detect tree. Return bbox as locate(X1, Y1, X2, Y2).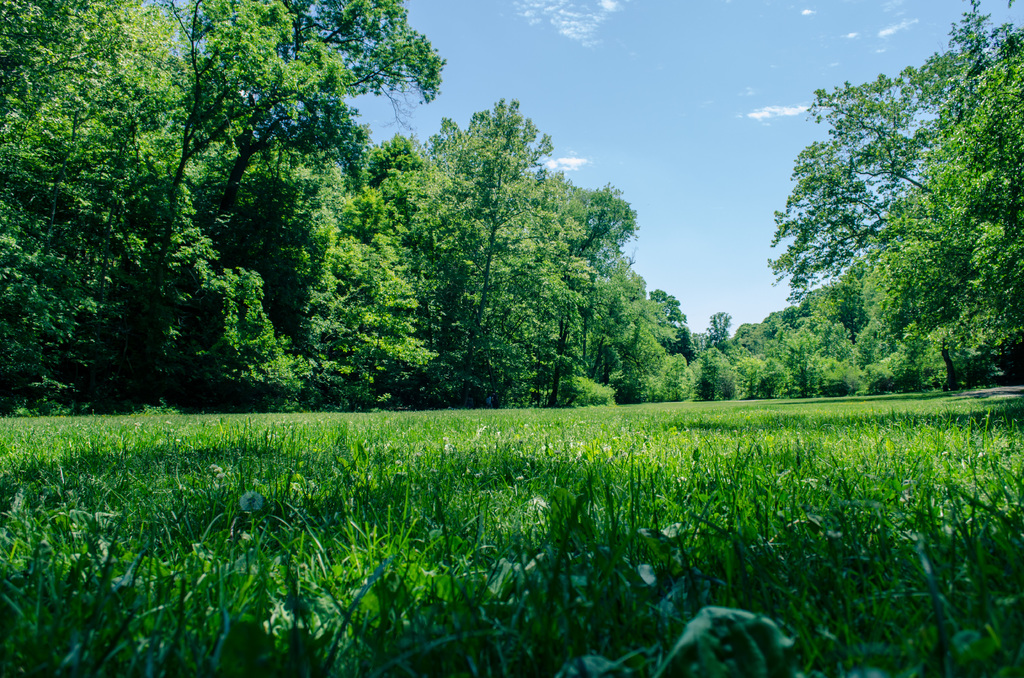
locate(948, 217, 1023, 369).
